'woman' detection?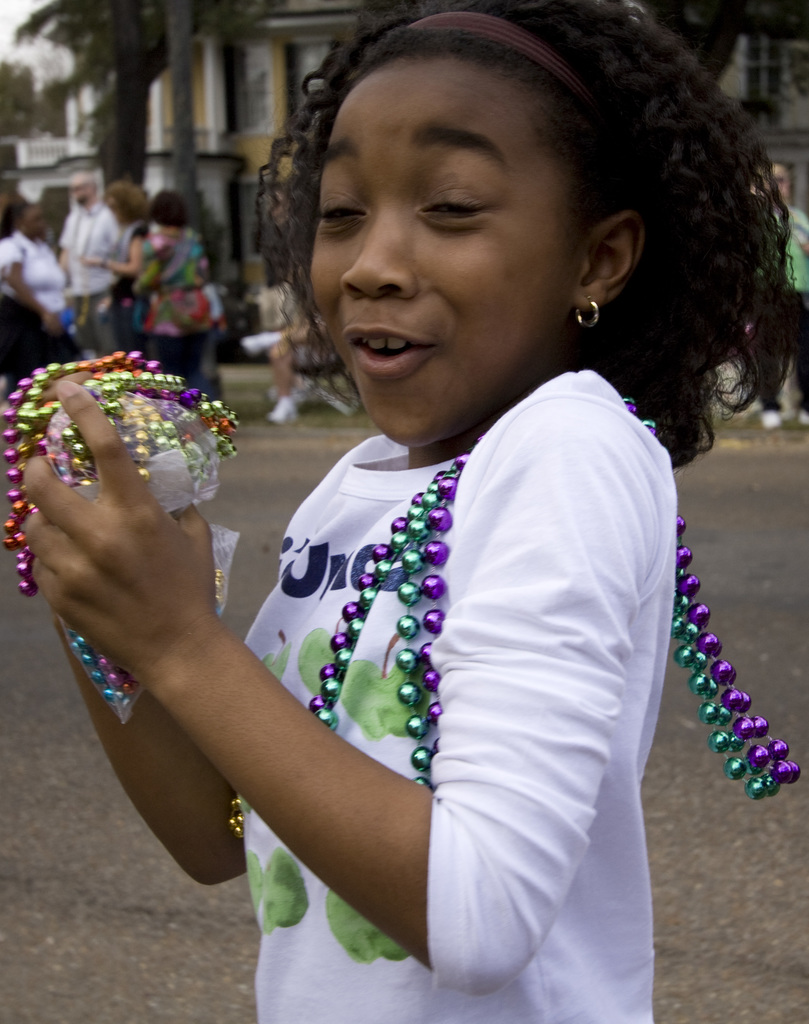
box=[136, 186, 220, 394]
